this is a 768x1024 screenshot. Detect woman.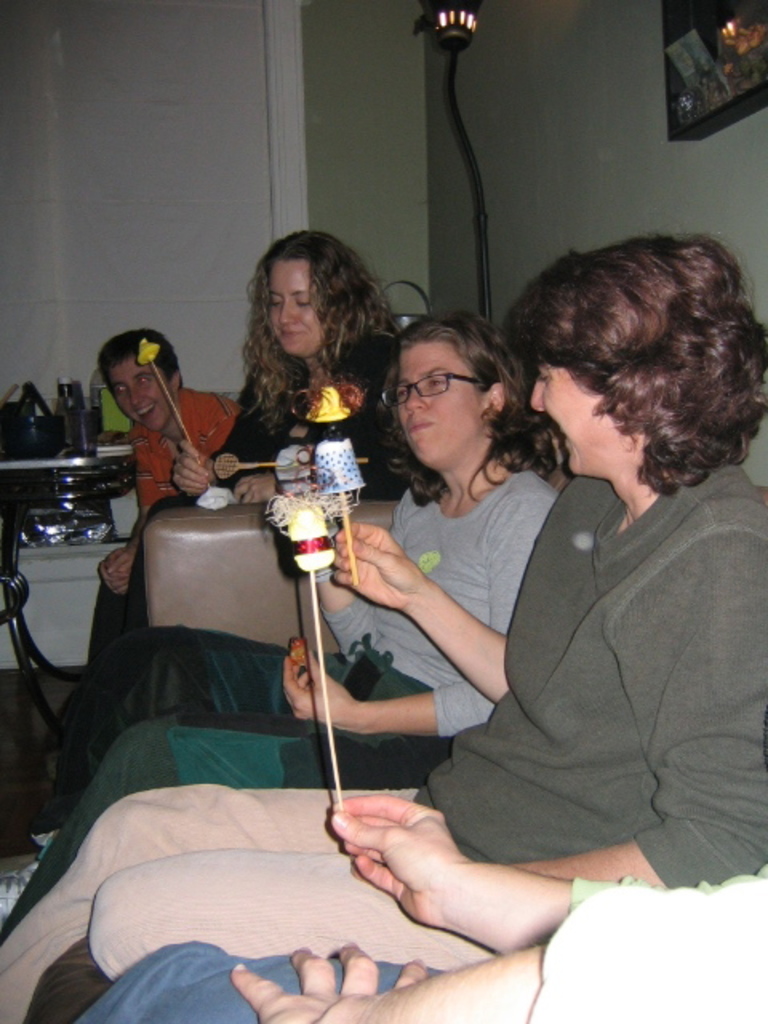
pyautogui.locateOnScreen(123, 229, 403, 637).
